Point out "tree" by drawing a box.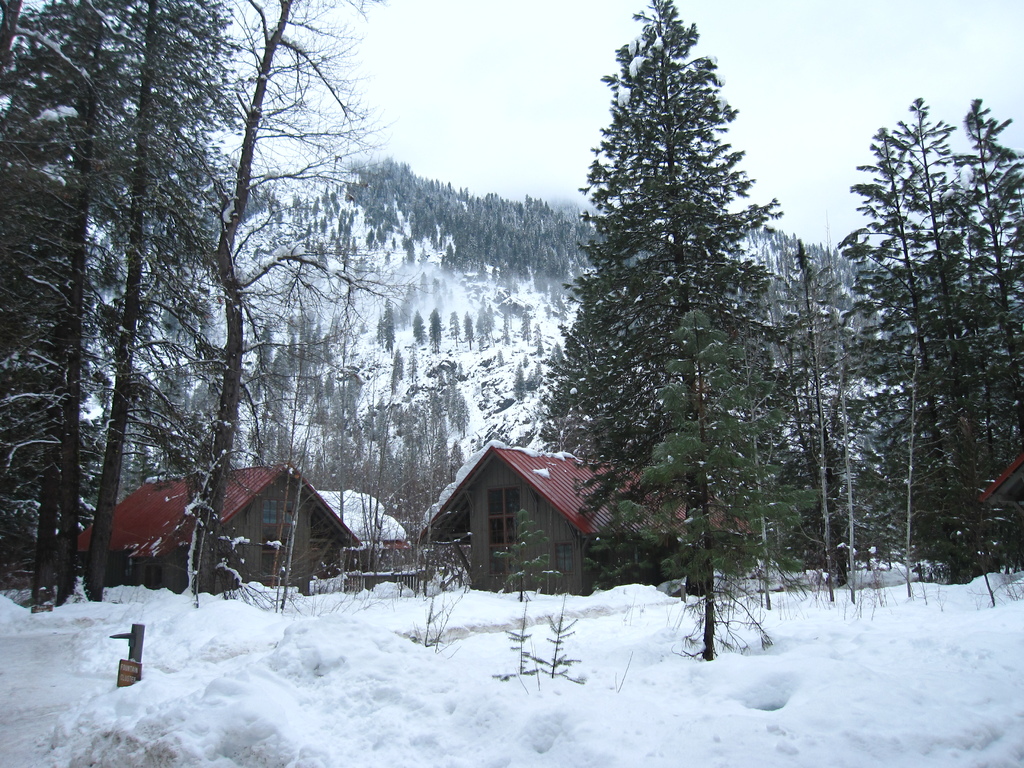
box(0, 0, 179, 614).
